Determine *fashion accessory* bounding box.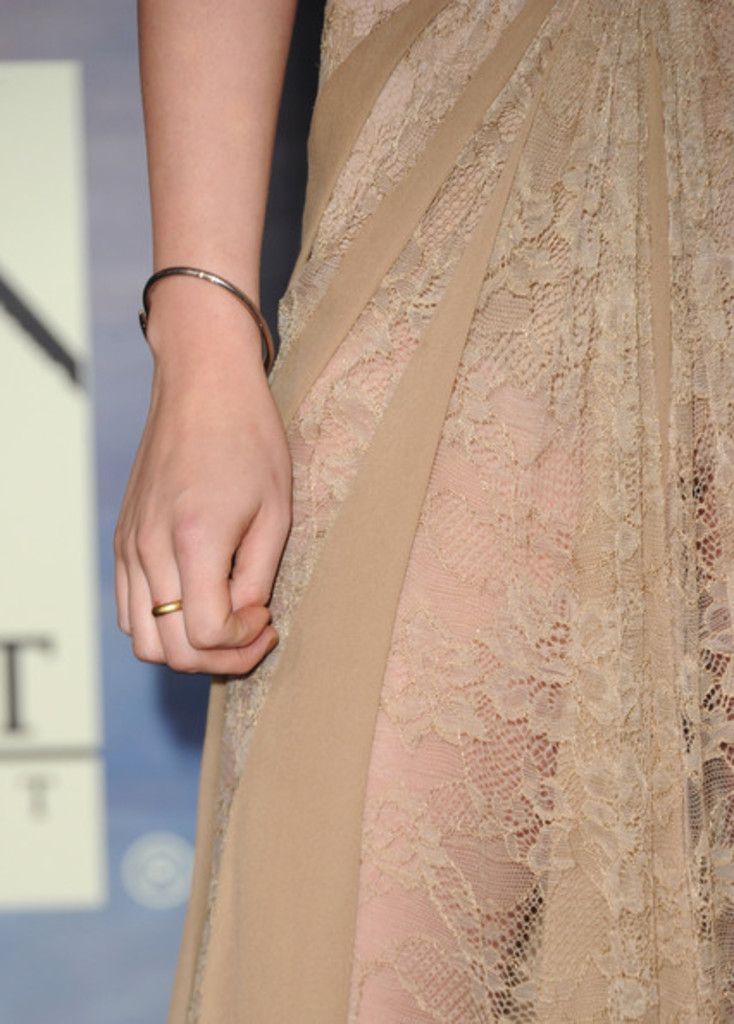
Determined: <box>143,590,183,619</box>.
